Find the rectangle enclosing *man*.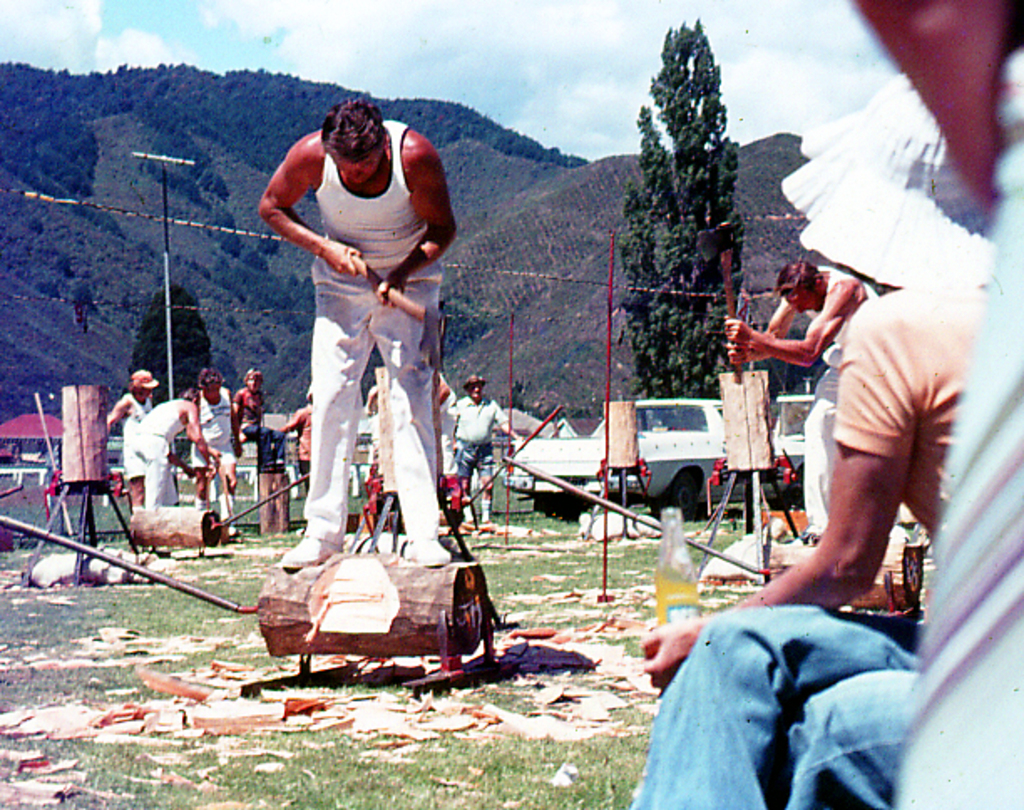
l=276, t=382, r=316, b=490.
